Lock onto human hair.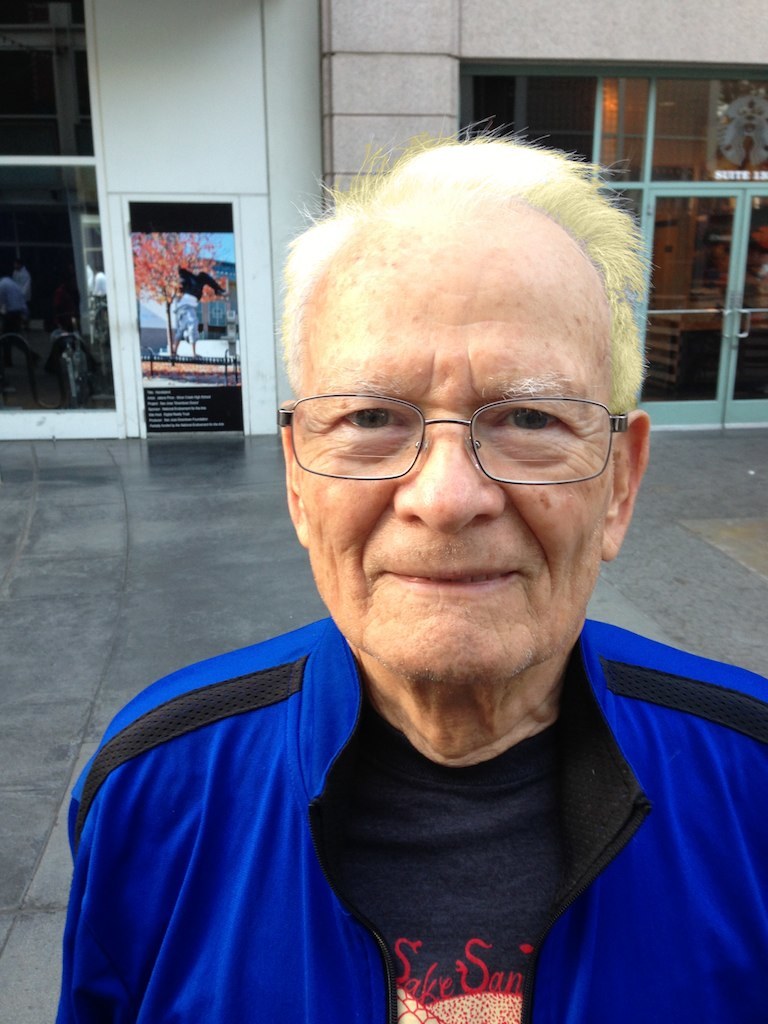
Locked: l=294, t=144, r=626, b=427.
